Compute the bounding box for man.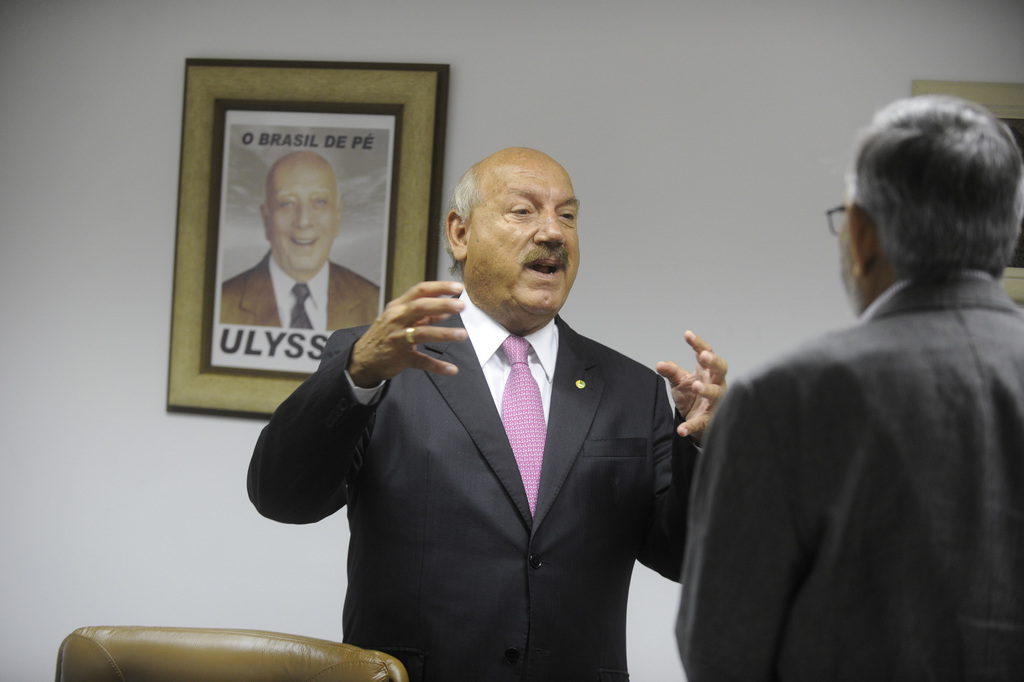
{"left": 276, "top": 166, "right": 699, "bottom": 678}.
